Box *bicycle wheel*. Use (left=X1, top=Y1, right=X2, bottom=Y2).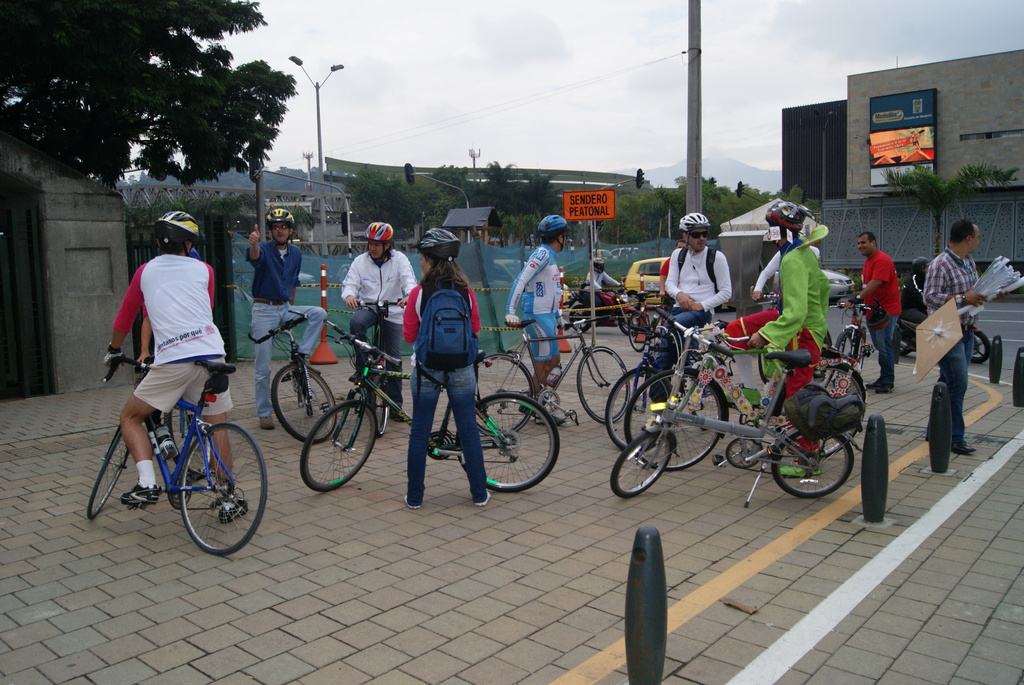
(left=271, top=363, right=337, bottom=445).
